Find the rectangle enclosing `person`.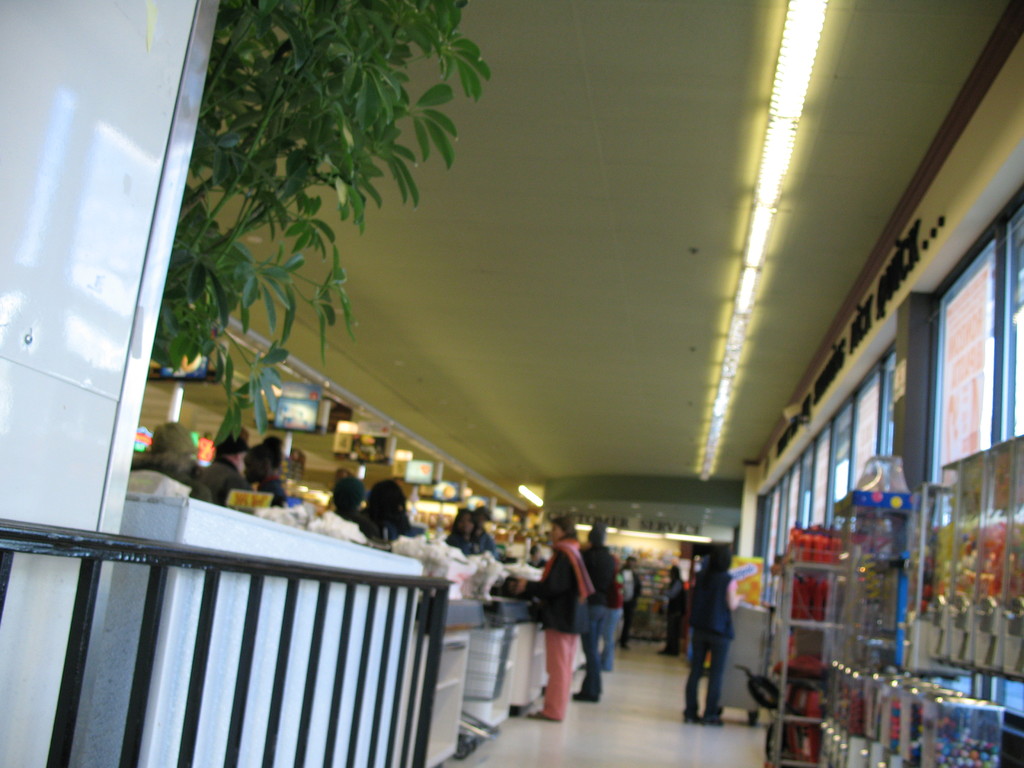
{"left": 239, "top": 435, "right": 309, "bottom": 515}.
